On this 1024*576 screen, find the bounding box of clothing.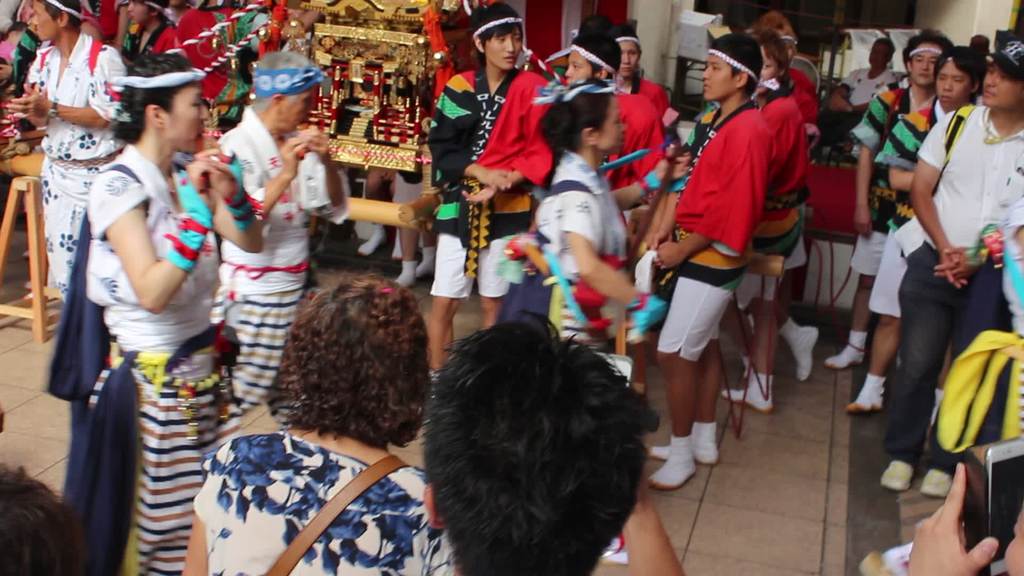
Bounding box: box(539, 144, 626, 355).
